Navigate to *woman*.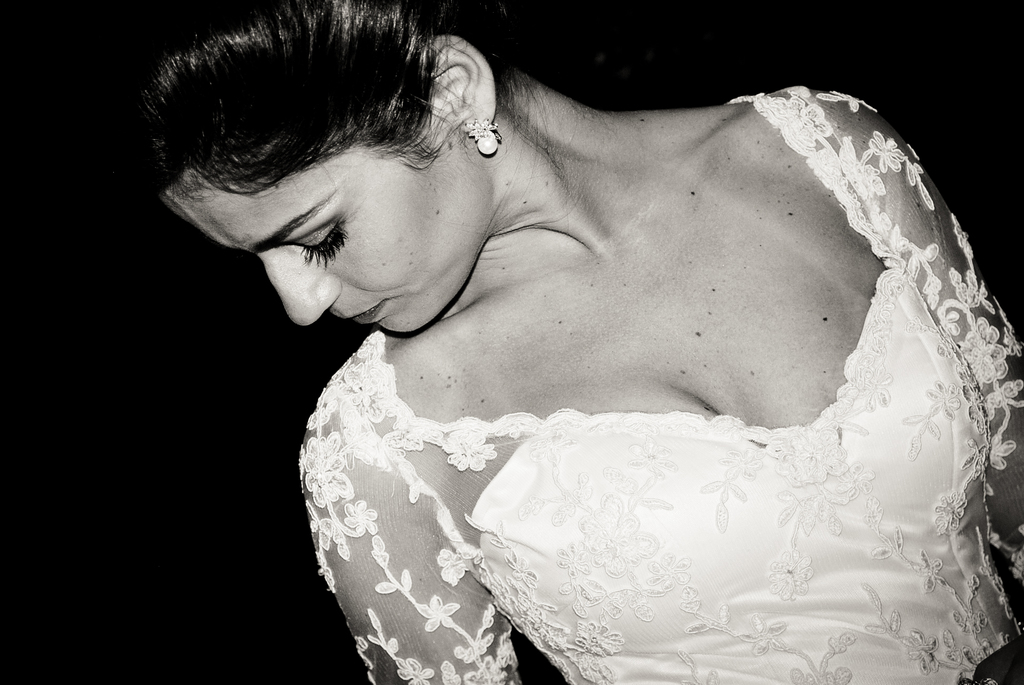
Navigation target: <bbox>170, 6, 1014, 679</bbox>.
